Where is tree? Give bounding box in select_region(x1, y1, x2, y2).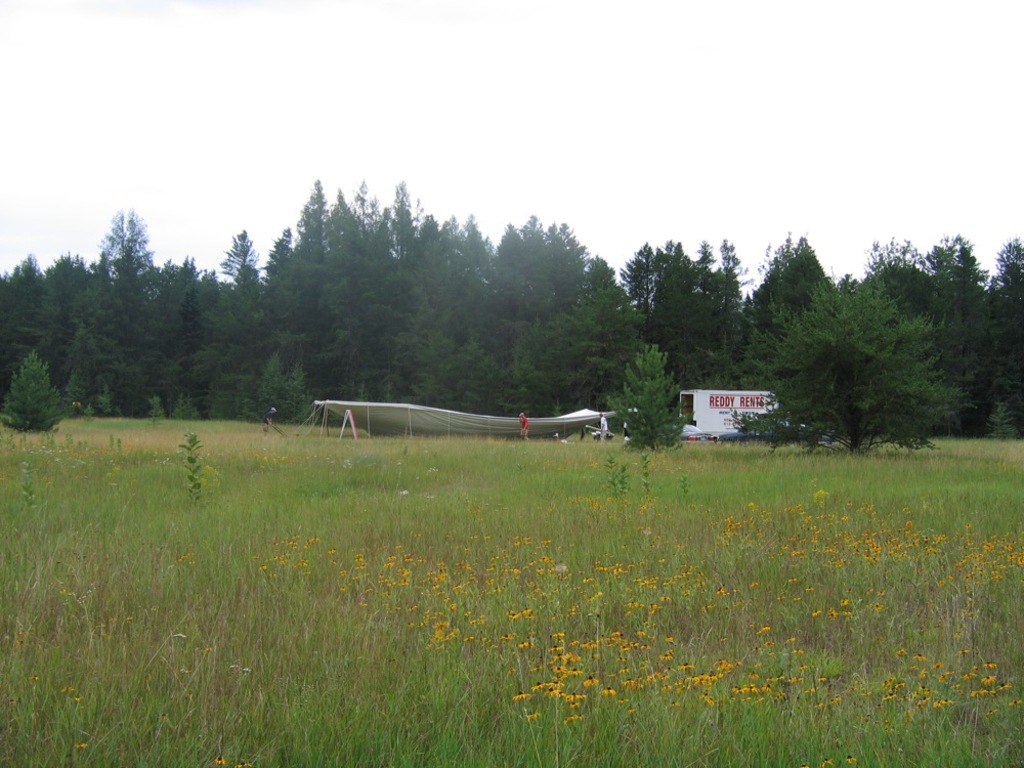
select_region(191, 223, 285, 409).
